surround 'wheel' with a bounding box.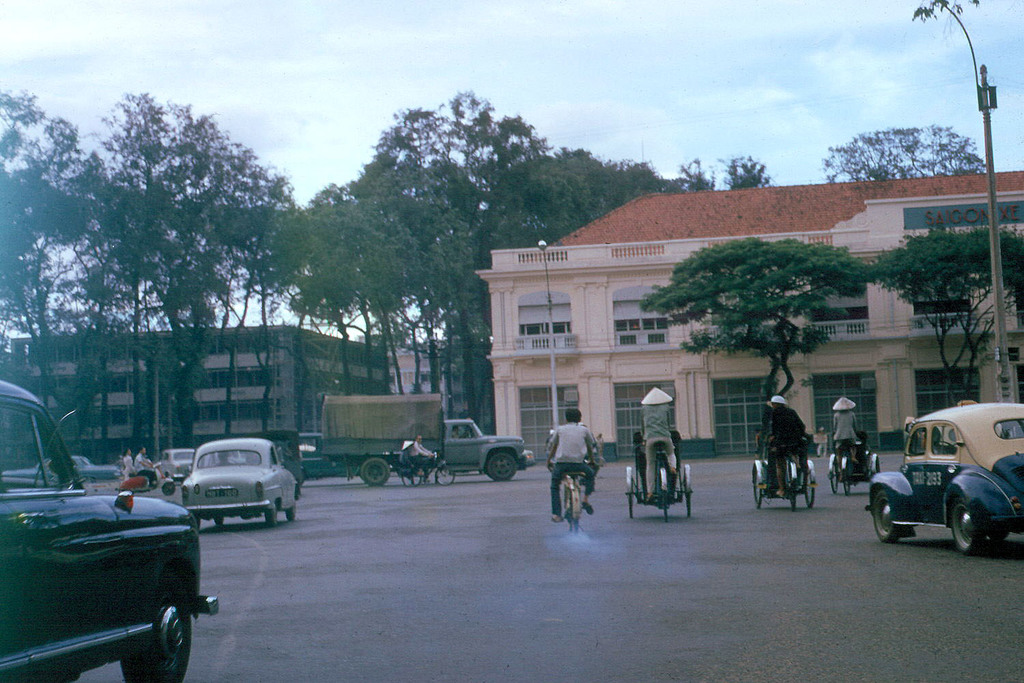
264, 505, 285, 529.
